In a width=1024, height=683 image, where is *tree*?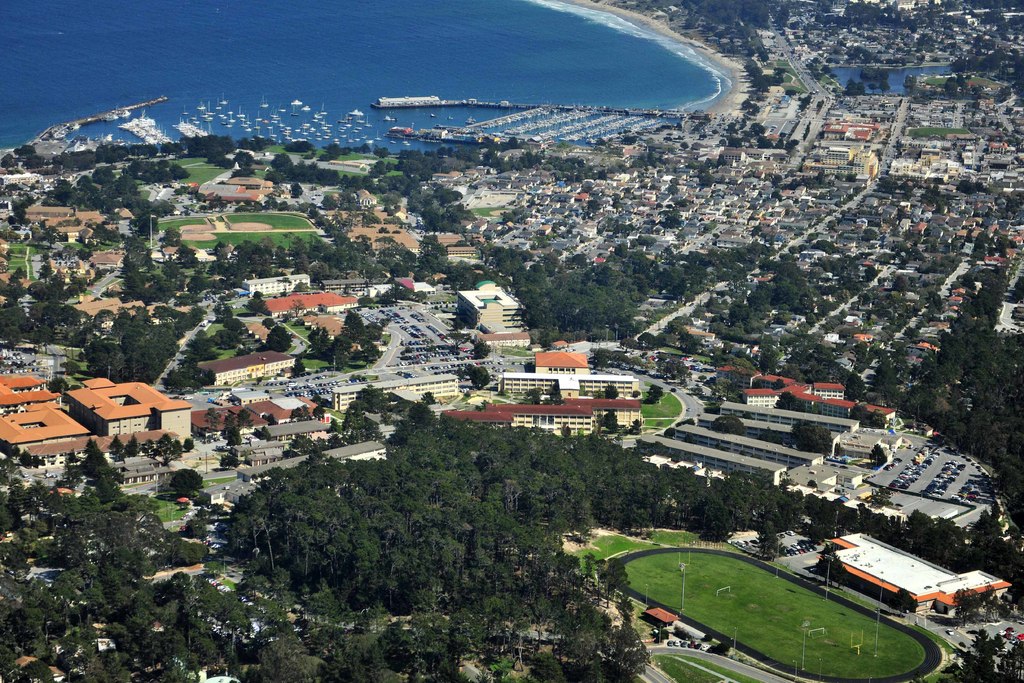
bbox(289, 182, 304, 199).
